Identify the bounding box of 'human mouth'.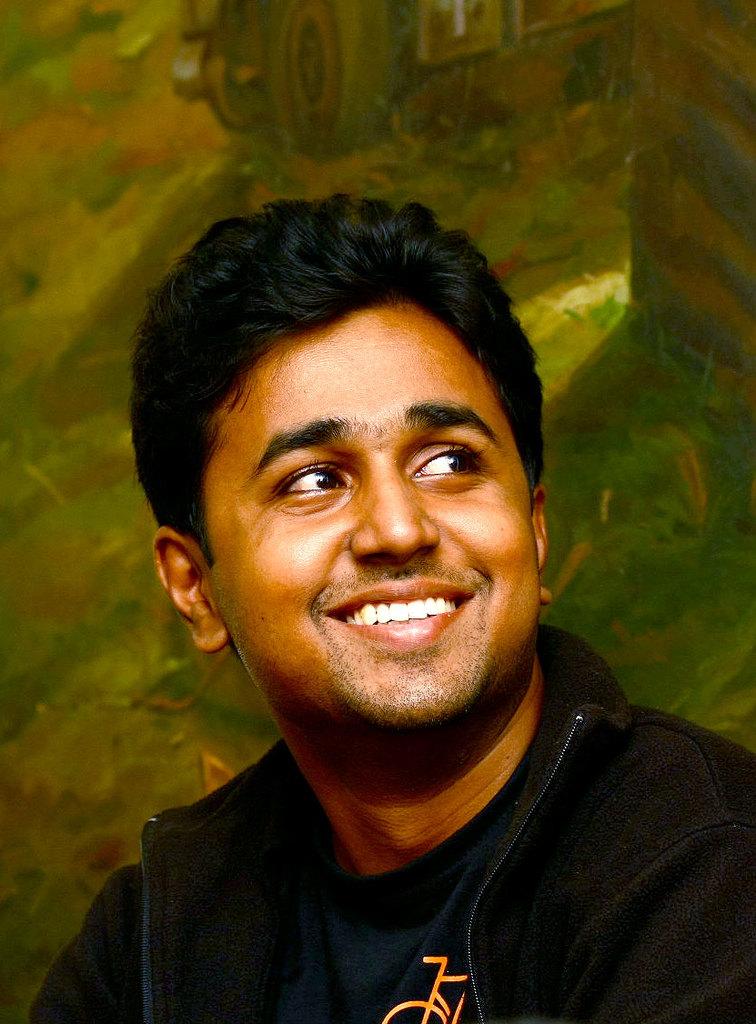
{"left": 309, "top": 591, "right": 499, "bottom": 654}.
